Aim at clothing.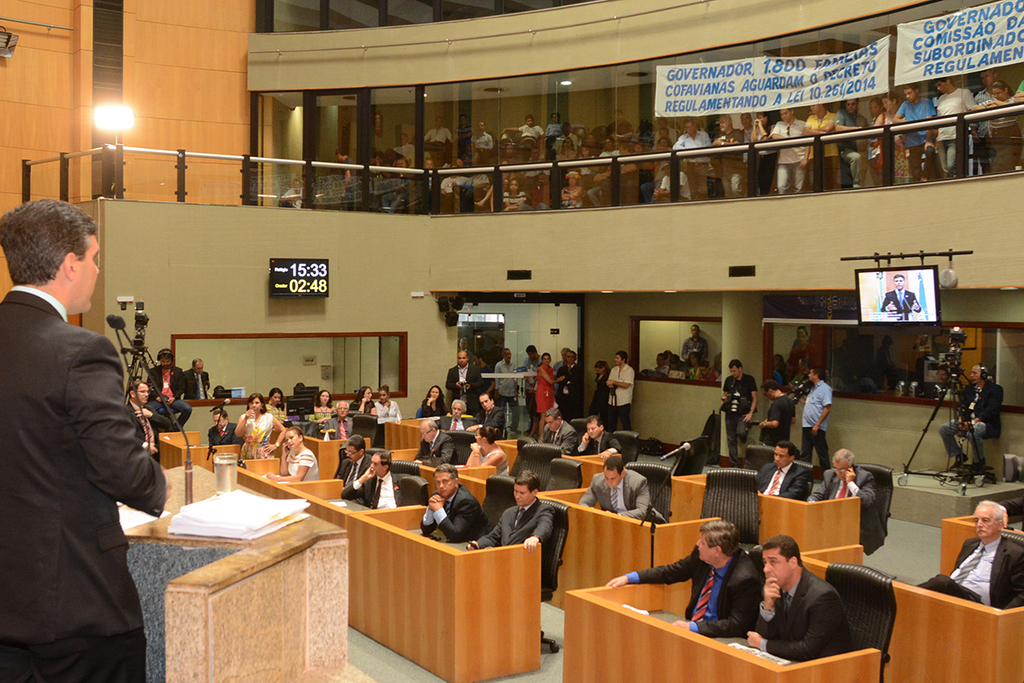
Aimed at BBox(636, 540, 772, 638).
